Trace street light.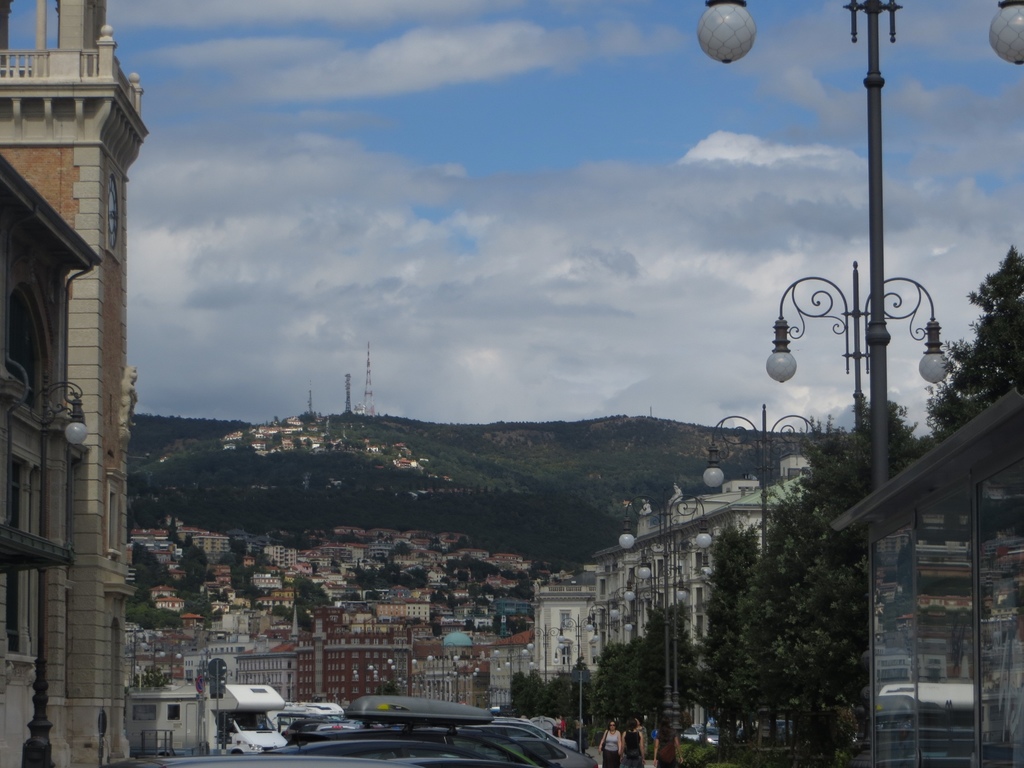
Traced to x1=691, y1=0, x2=1023, y2=492.
